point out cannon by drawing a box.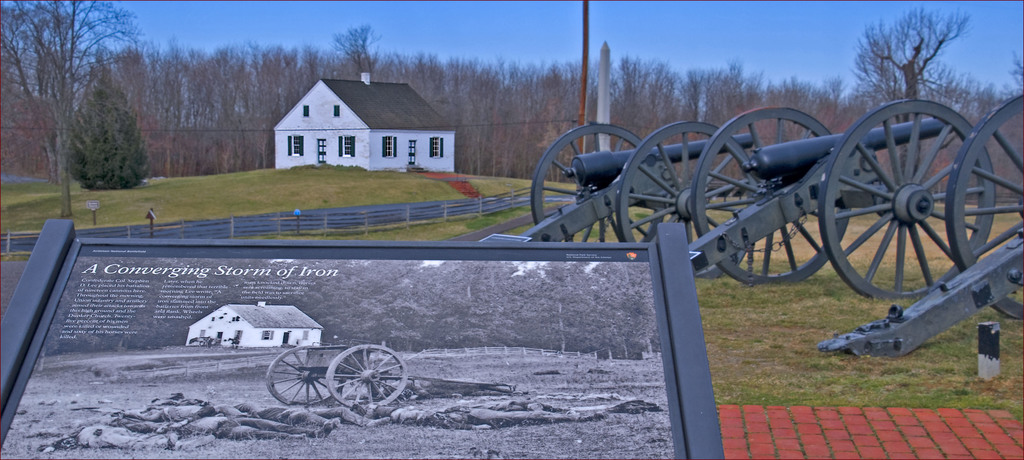
bbox=(685, 102, 996, 306).
